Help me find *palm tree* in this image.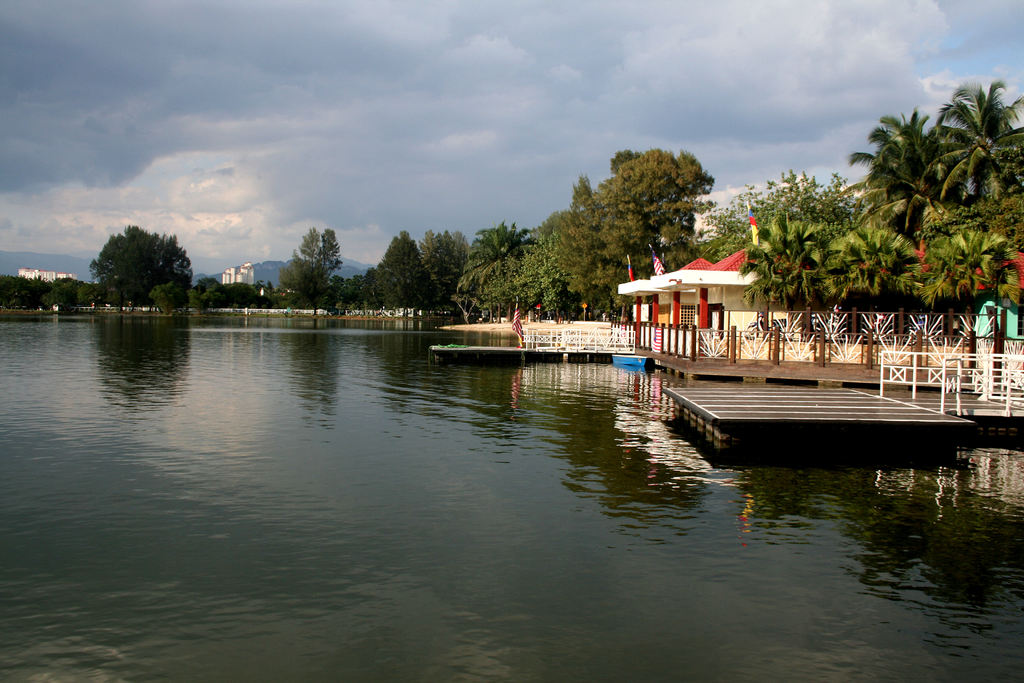
Found it: region(456, 222, 552, 328).
